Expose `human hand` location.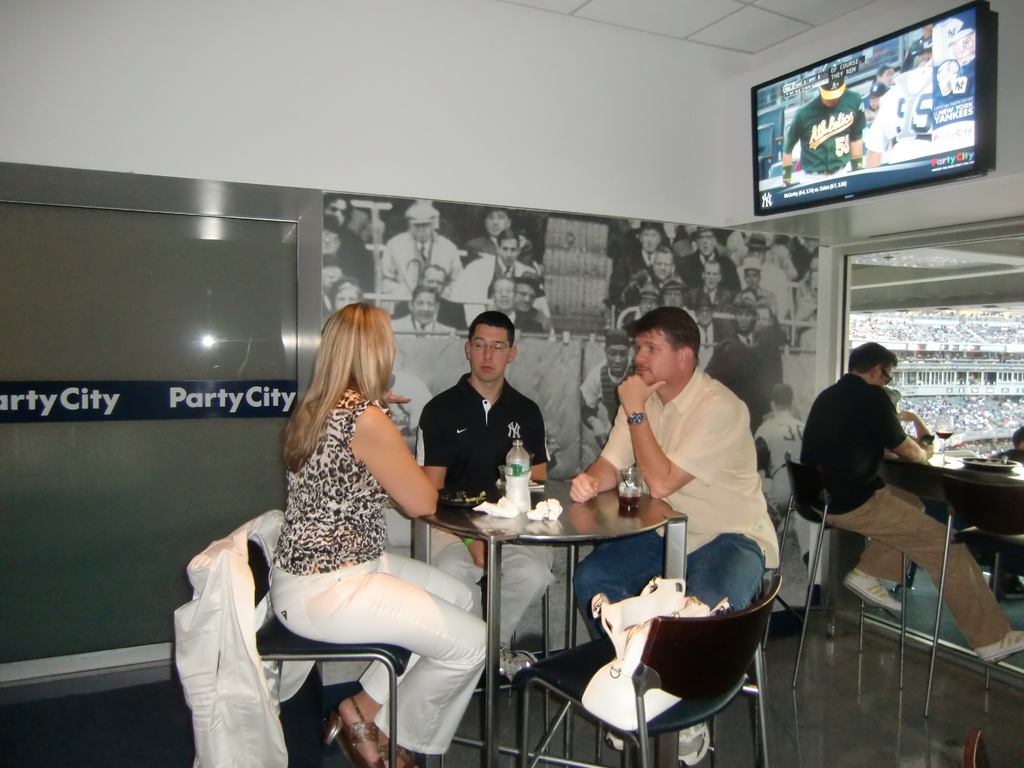
Exposed at <box>567,471,601,506</box>.
